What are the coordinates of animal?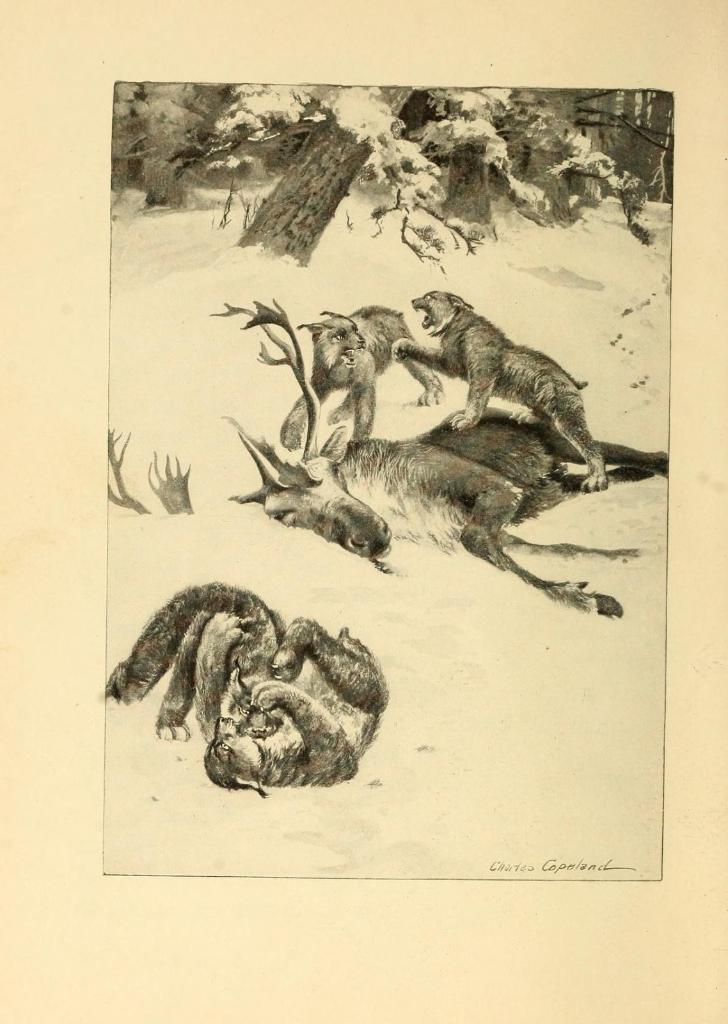
select_region(280, 305, 444, 447).
